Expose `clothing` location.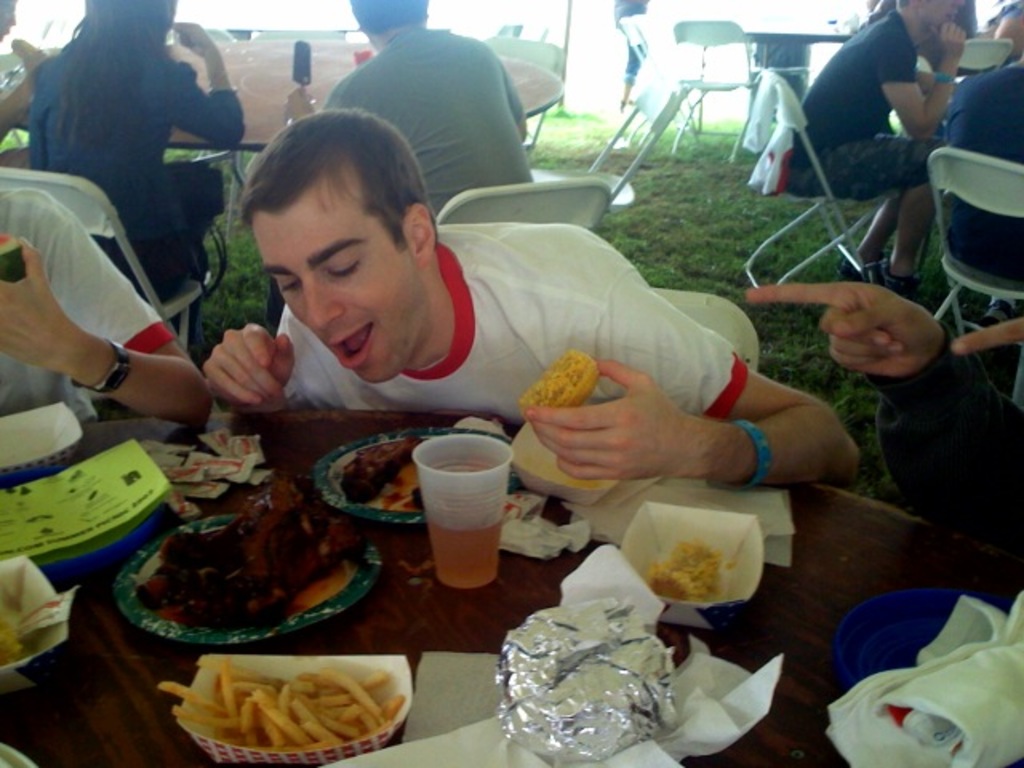
Exposed at select_region(282, 221, 749, 424).
